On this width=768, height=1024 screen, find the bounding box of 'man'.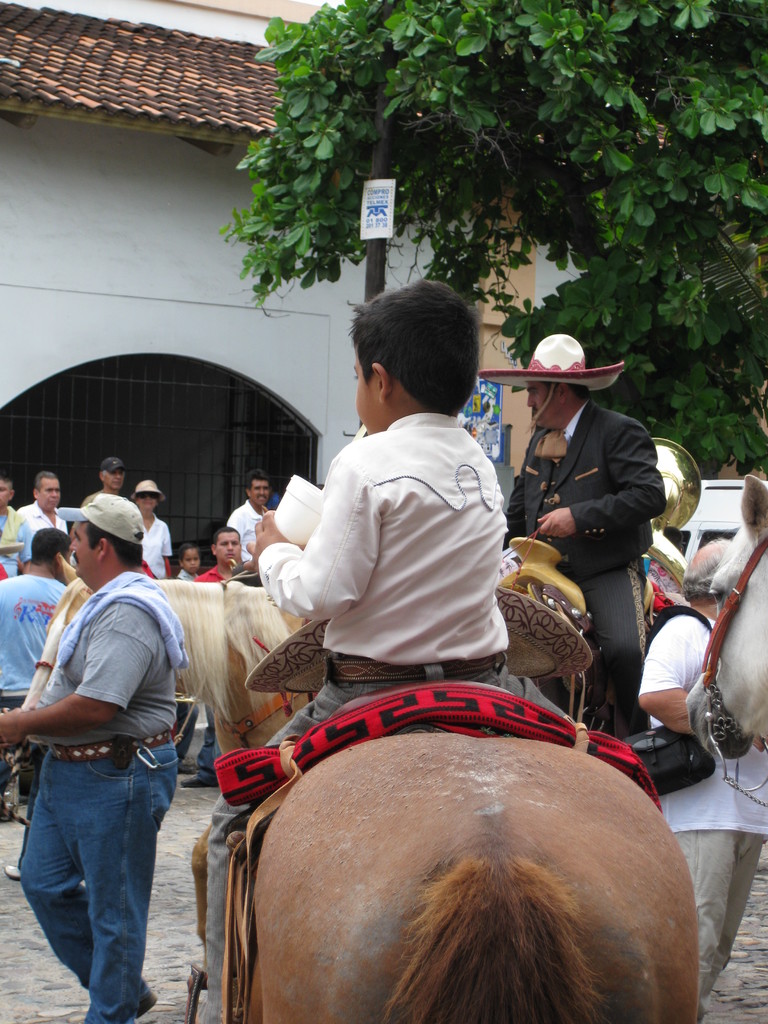
Bounding box: rect(0, 527, 70, 695).
